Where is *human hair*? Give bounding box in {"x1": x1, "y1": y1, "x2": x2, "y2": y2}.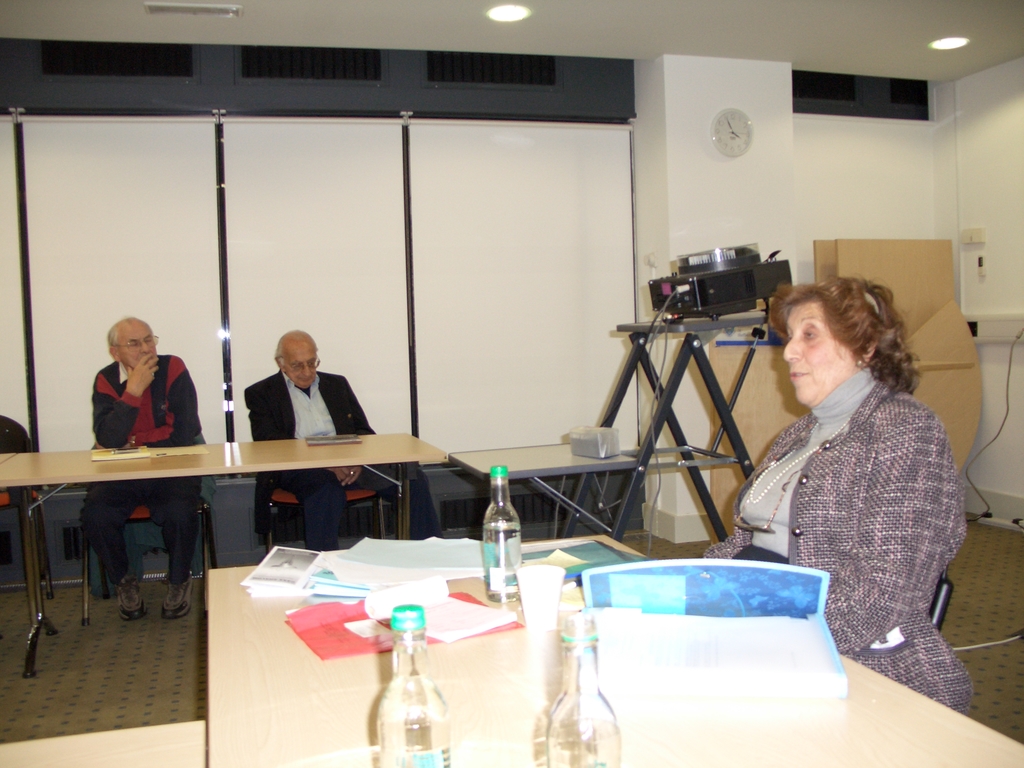
{"x1": 764, "y1": 271, "x2": 922, "y2": 395}.
